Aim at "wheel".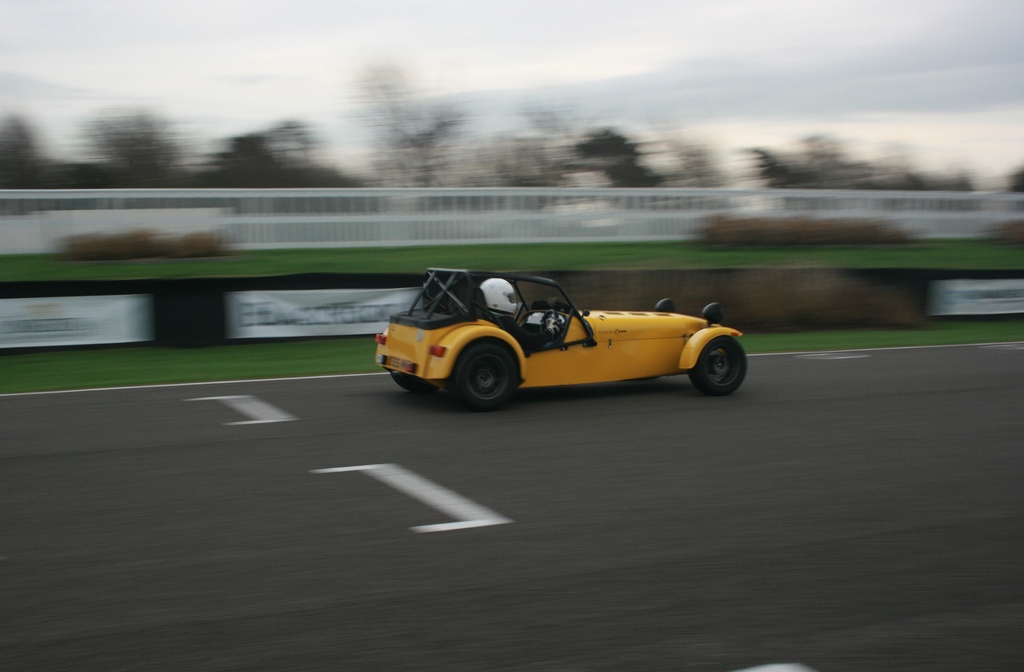
Aimed at pyautogui.locateOnScreen(453, 343, 515, 409).
